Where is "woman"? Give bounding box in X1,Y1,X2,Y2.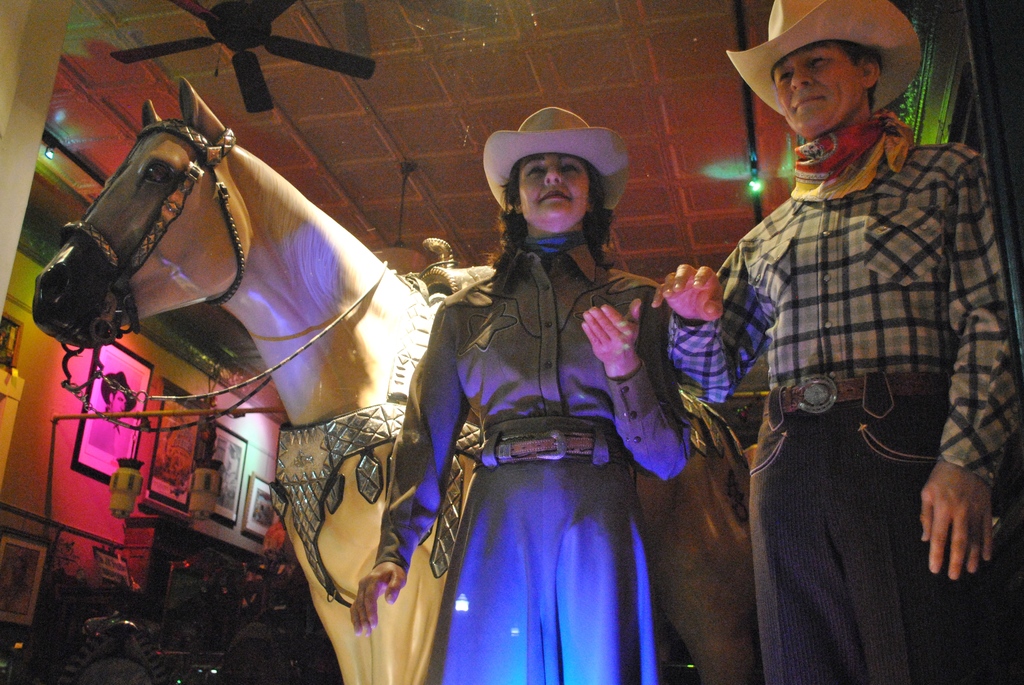
379,97,720,667.
